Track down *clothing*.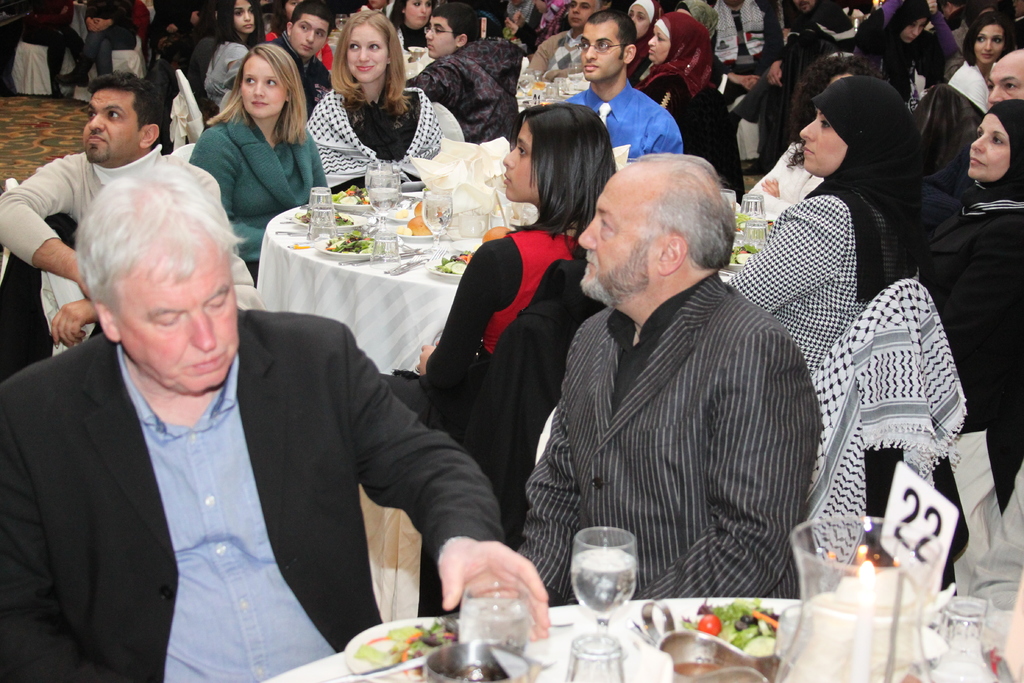
Tracked to BBox(627, 0, 673, 17).
